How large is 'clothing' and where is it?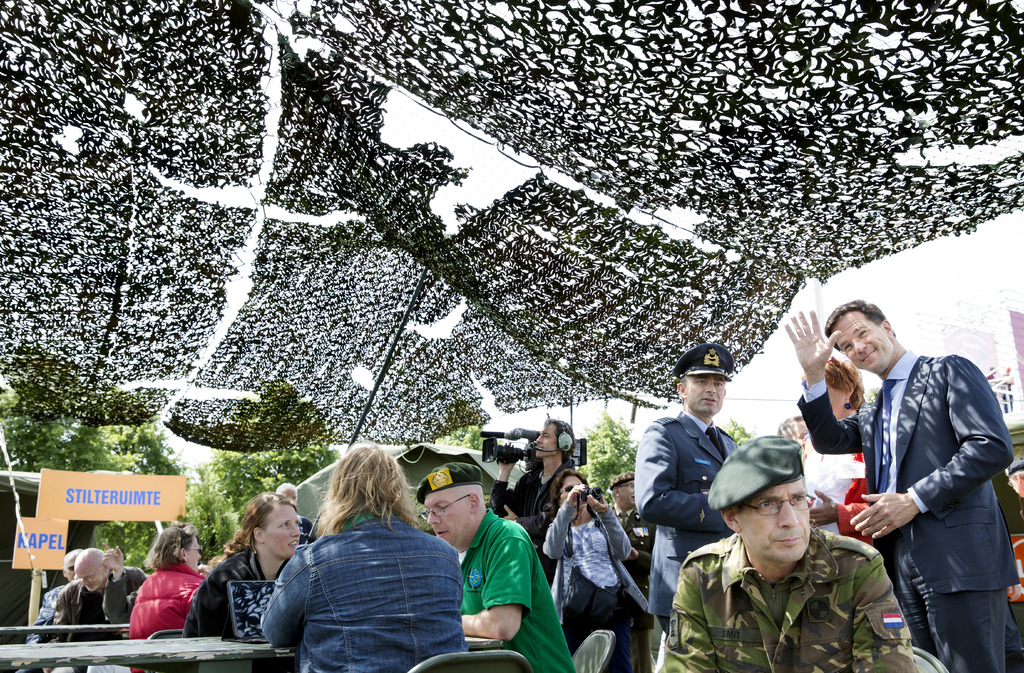
Bounding box: {"x1": 33, "y1": 573, "x2": 106, "y2": 642}.
